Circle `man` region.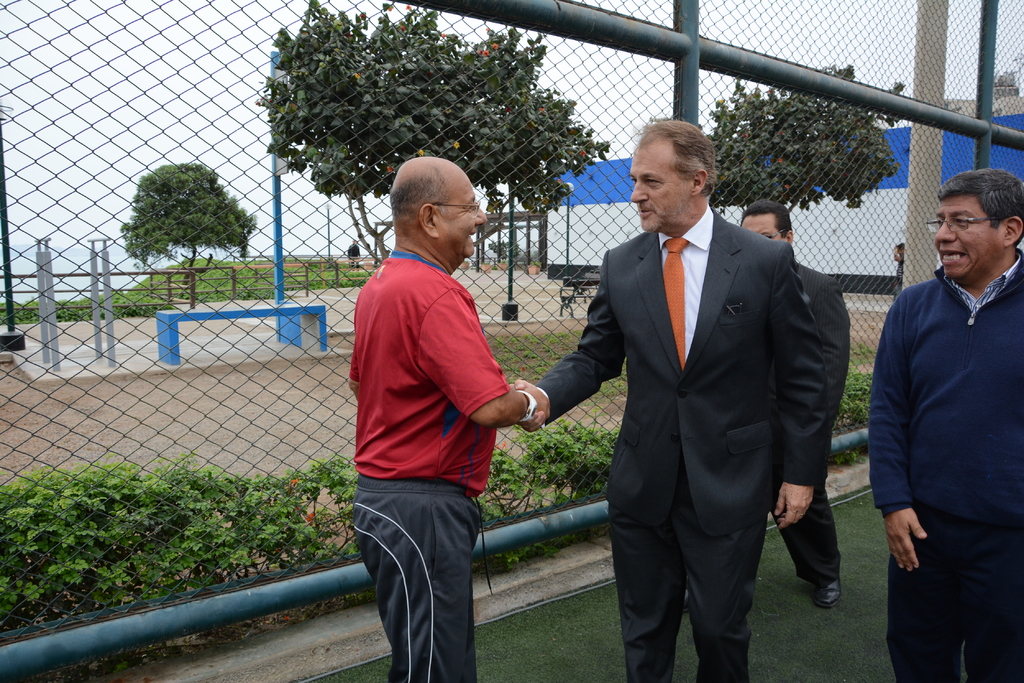
Region: Rect(735, 197, 845, 606).
